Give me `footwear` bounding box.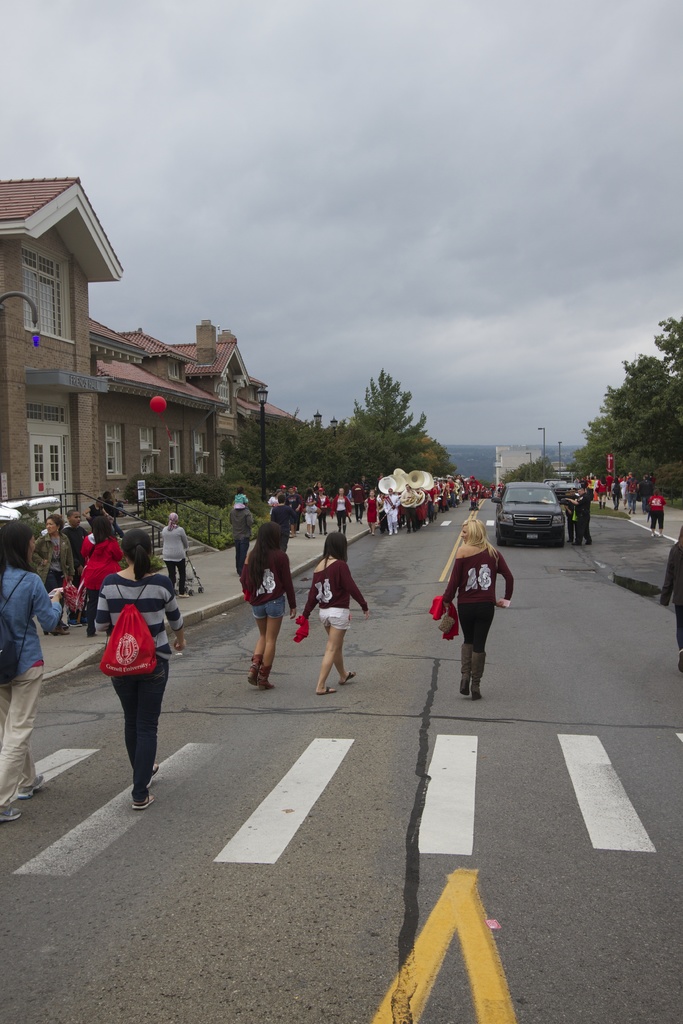
select_region(16, 771, 47, 799).
